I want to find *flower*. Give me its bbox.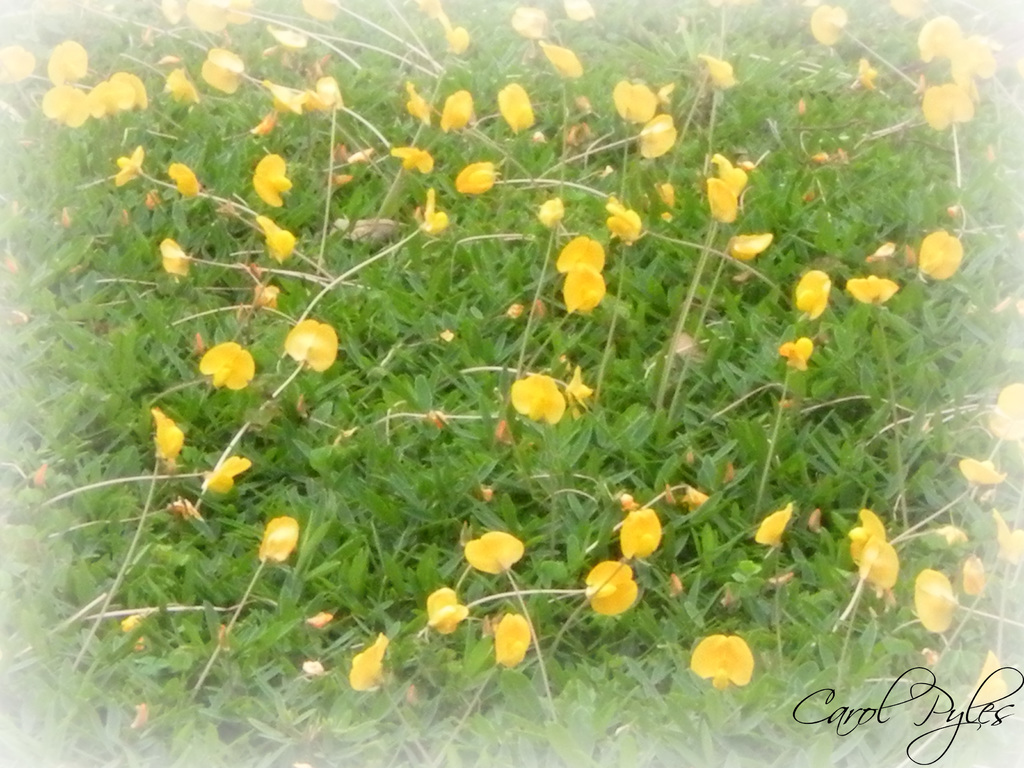
locate(618, 506, 662, 564).
